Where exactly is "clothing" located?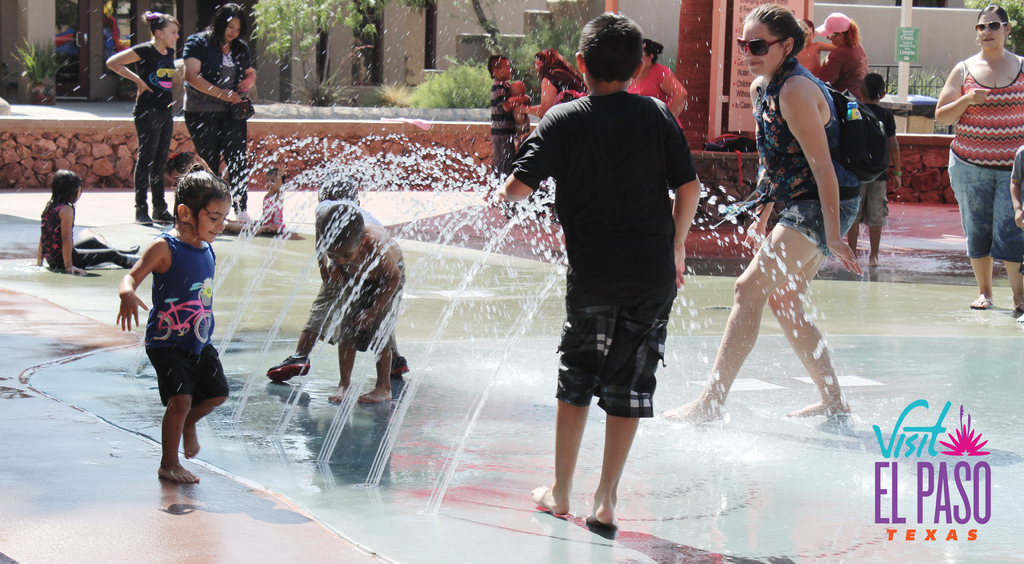
Its bounding box is 492, 74, 517, 135.
